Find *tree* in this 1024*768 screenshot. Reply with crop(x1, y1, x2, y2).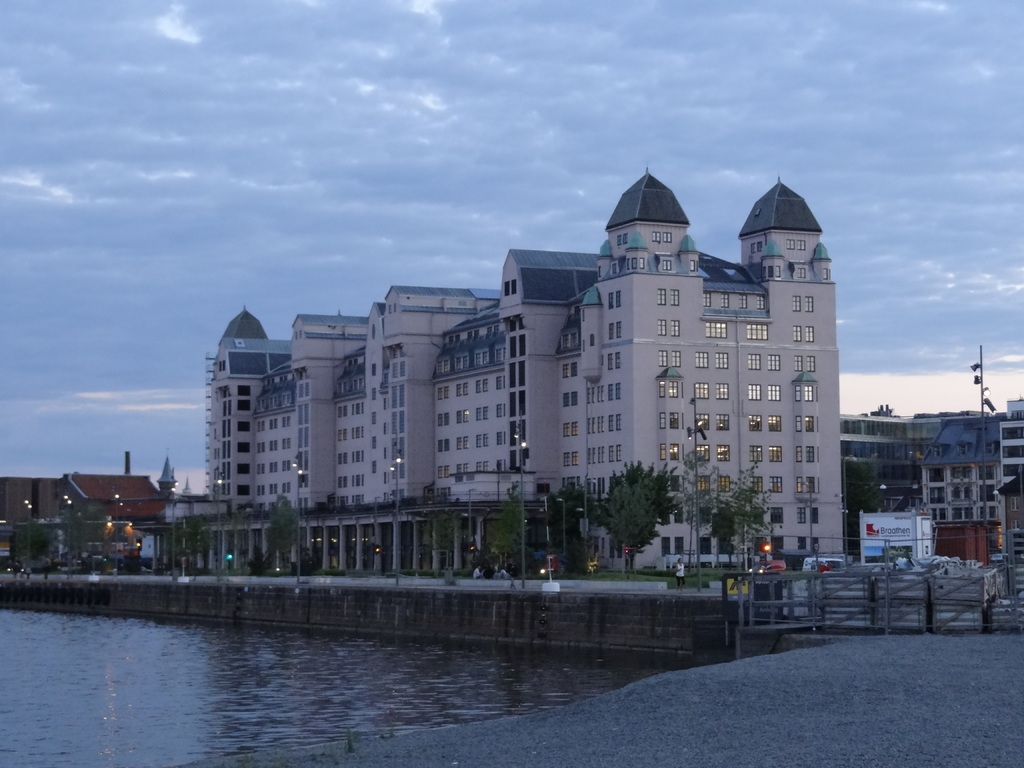
crop(561, 449, 714, 576).
